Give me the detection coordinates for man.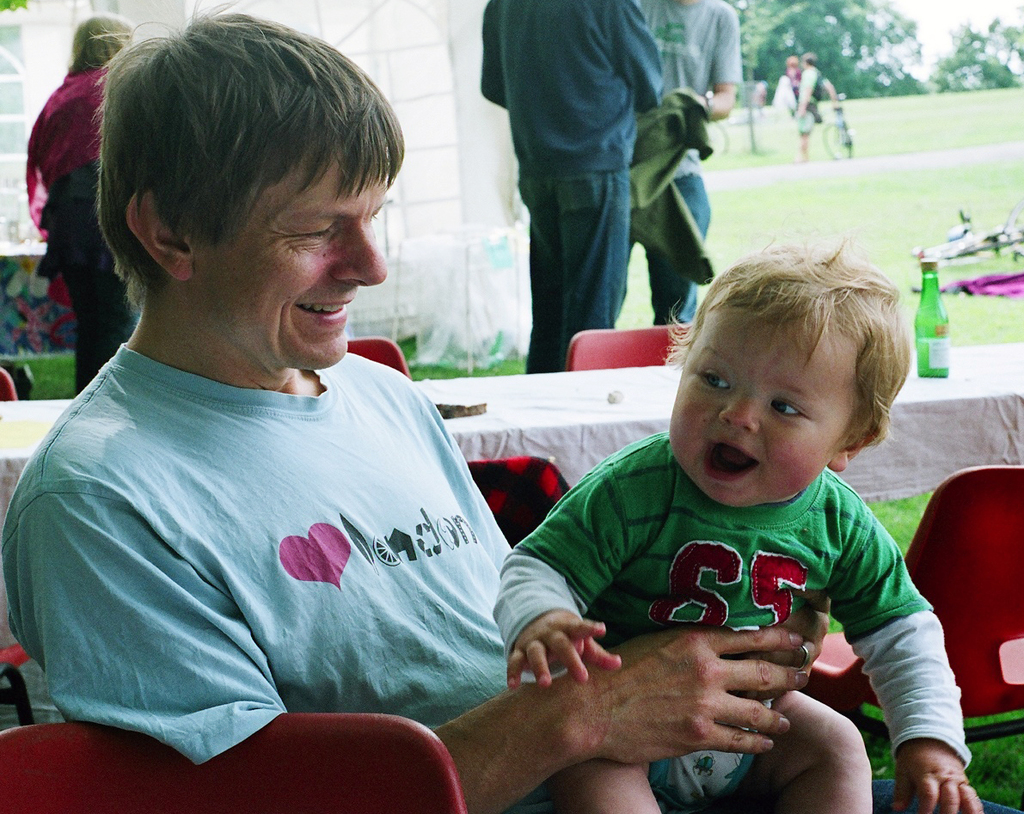
left=797, top=53, right=839, bottom=161.
